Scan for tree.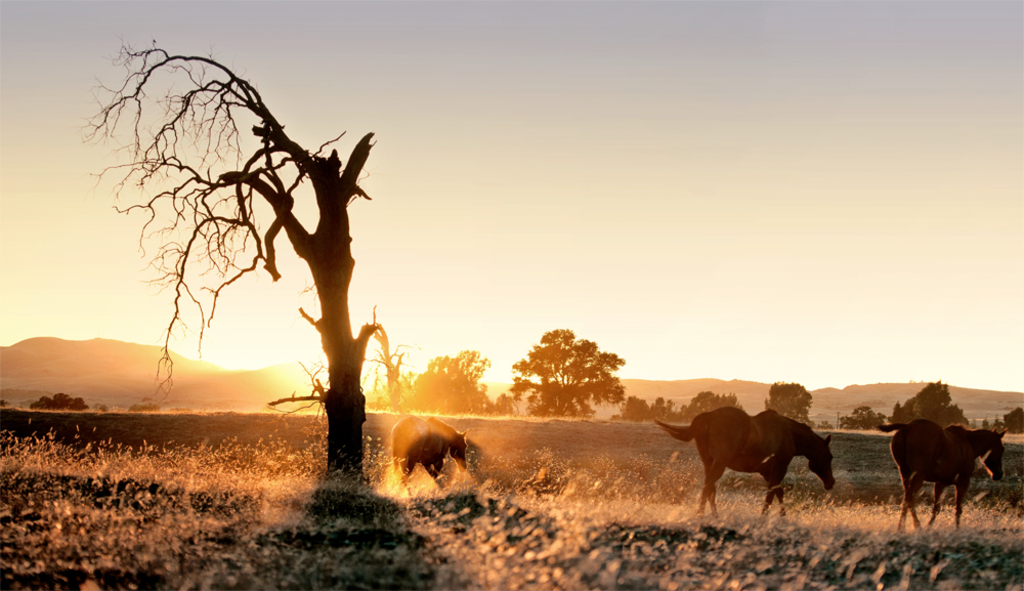
Scan result: locate(850, 407, 884, 431).
